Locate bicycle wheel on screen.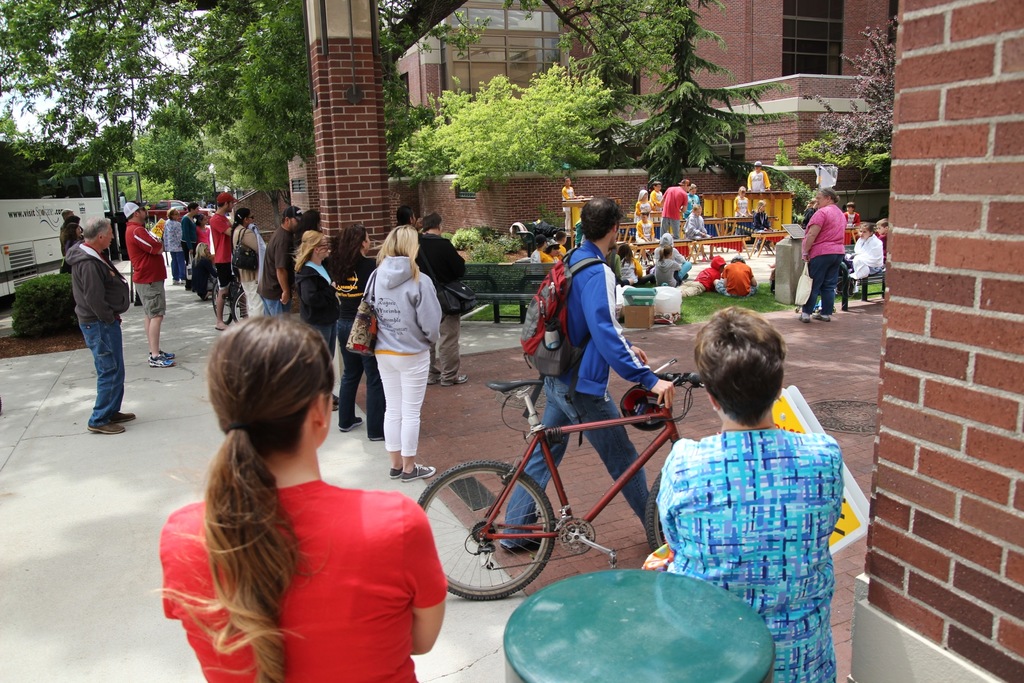
On screen at <box>209,274,230,322</box>.
